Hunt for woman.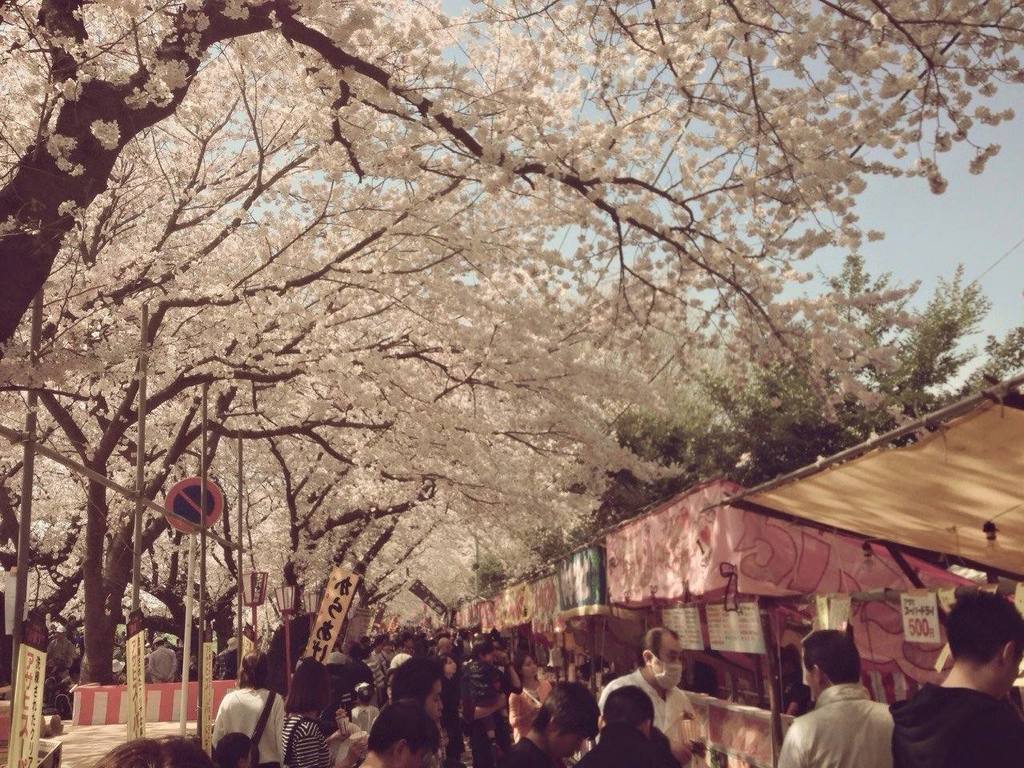
Hunted down at box(278, 659, 330, 766).
